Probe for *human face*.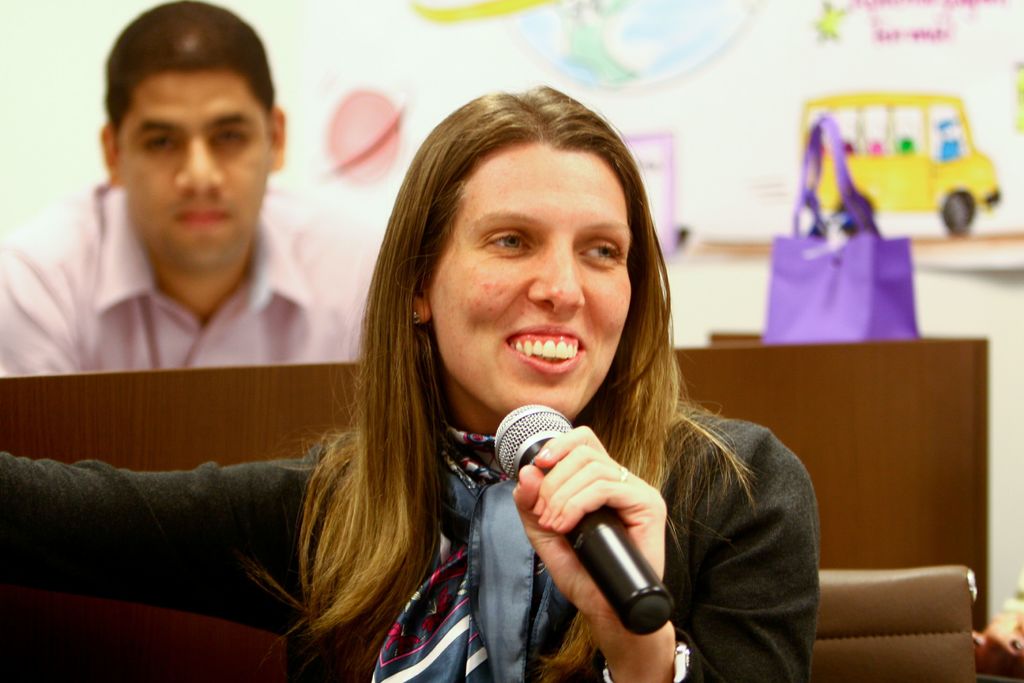
Probe result: [118,70,268,267].
